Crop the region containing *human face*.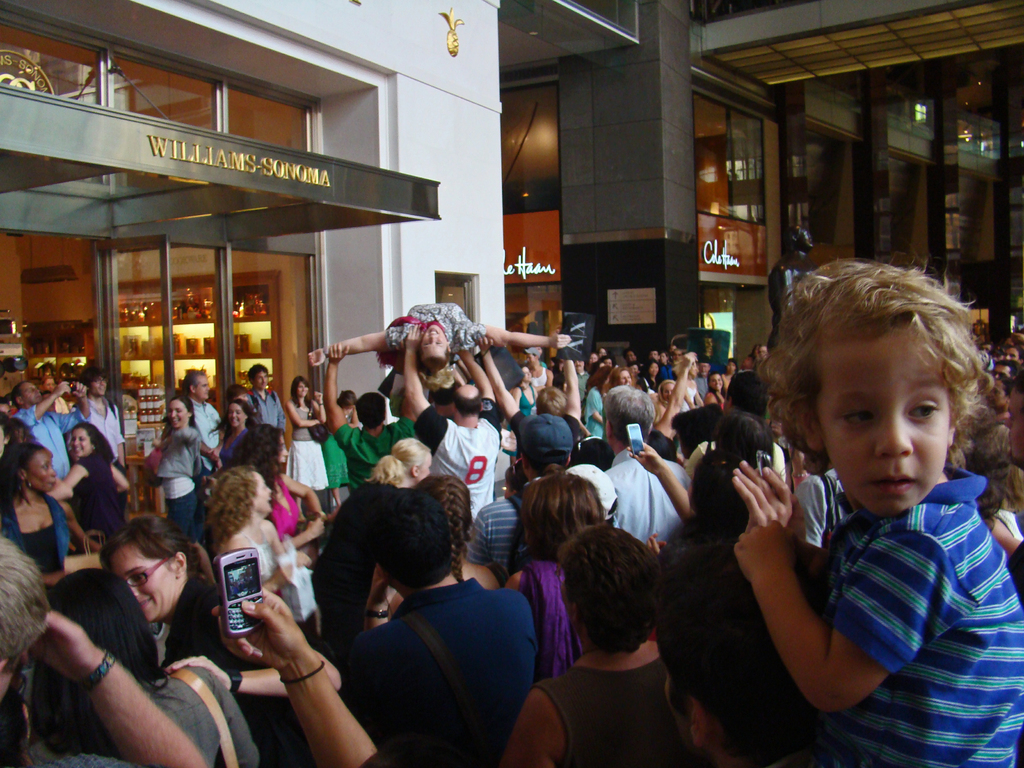
Crop region: (68,431,89,458).
